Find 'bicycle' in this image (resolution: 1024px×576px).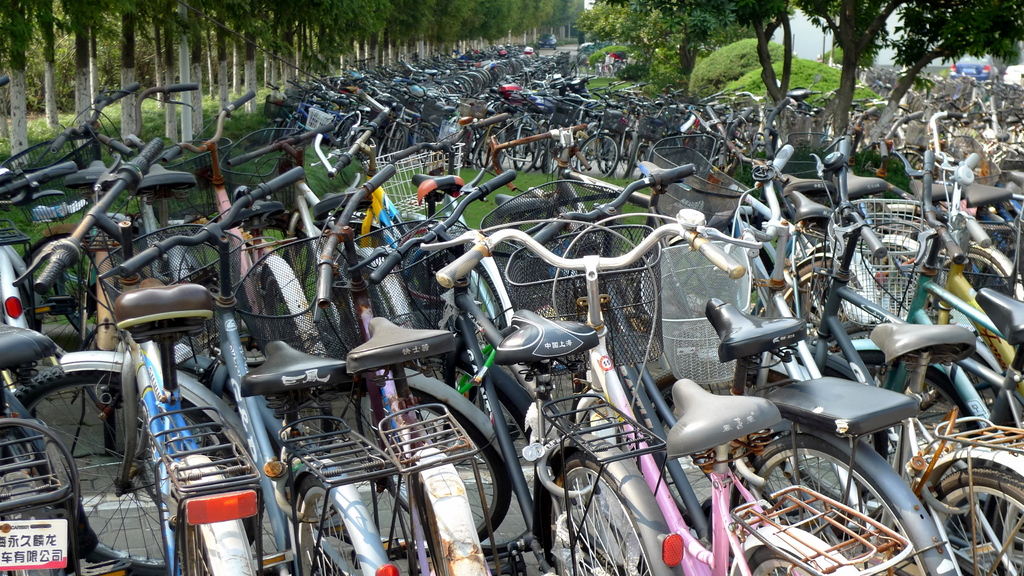
<bbox>417, 208, 915, 575</bbox>.
